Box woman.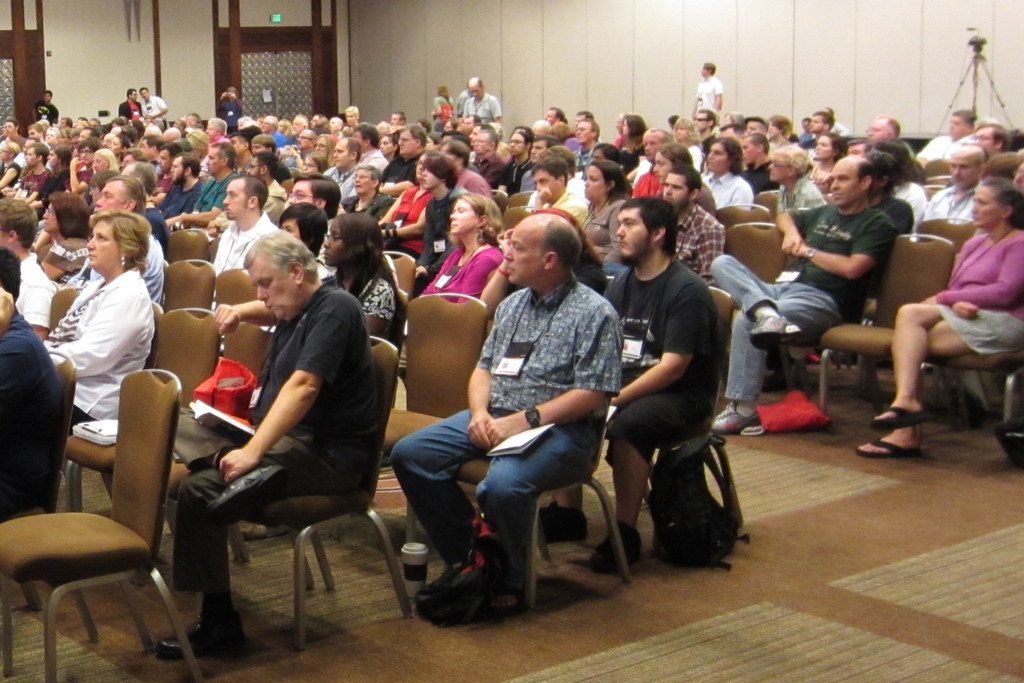
[x1=36, y1=212, x2=159, y2=436].
